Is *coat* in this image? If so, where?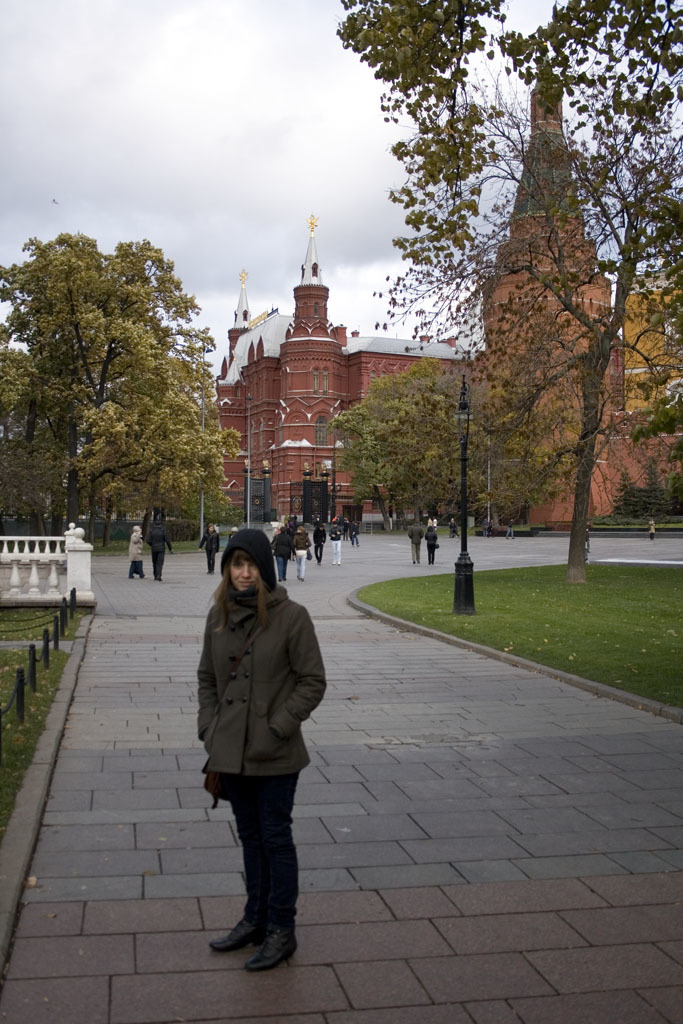
Yes, at Rect(192, 567, 327, 812).
